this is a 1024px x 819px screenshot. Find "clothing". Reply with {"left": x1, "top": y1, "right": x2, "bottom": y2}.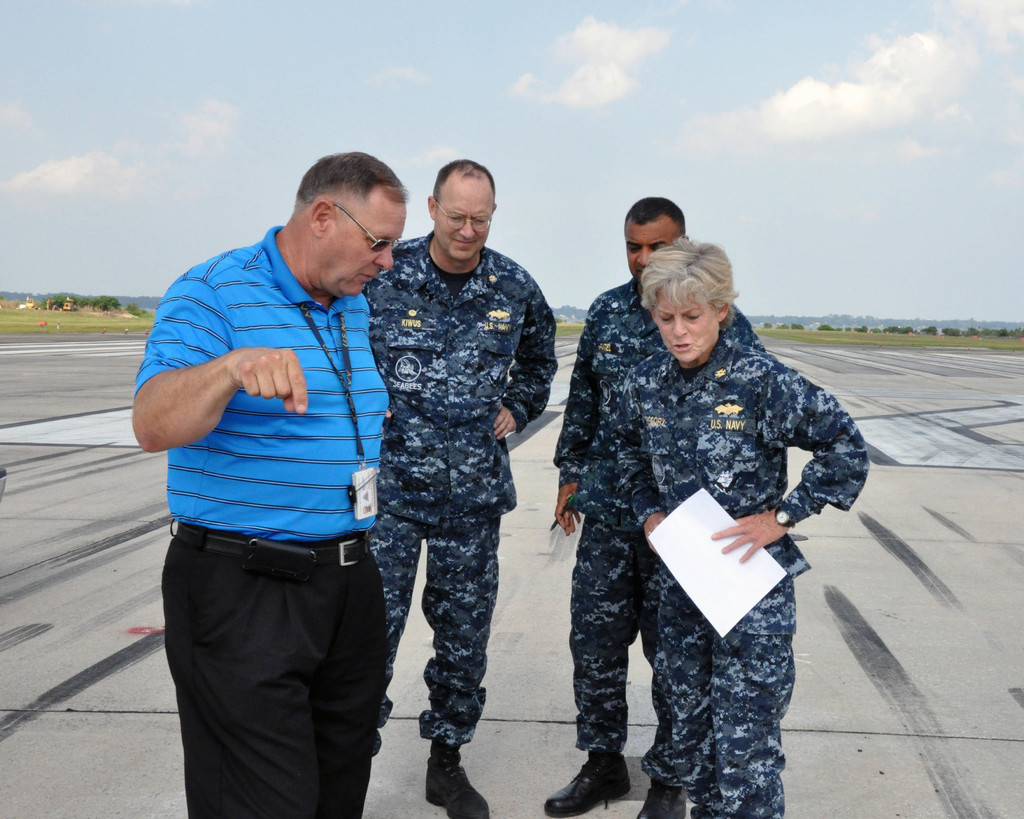
{"left": 585, "top": 332, "right": 876, "bottom": 818}.
